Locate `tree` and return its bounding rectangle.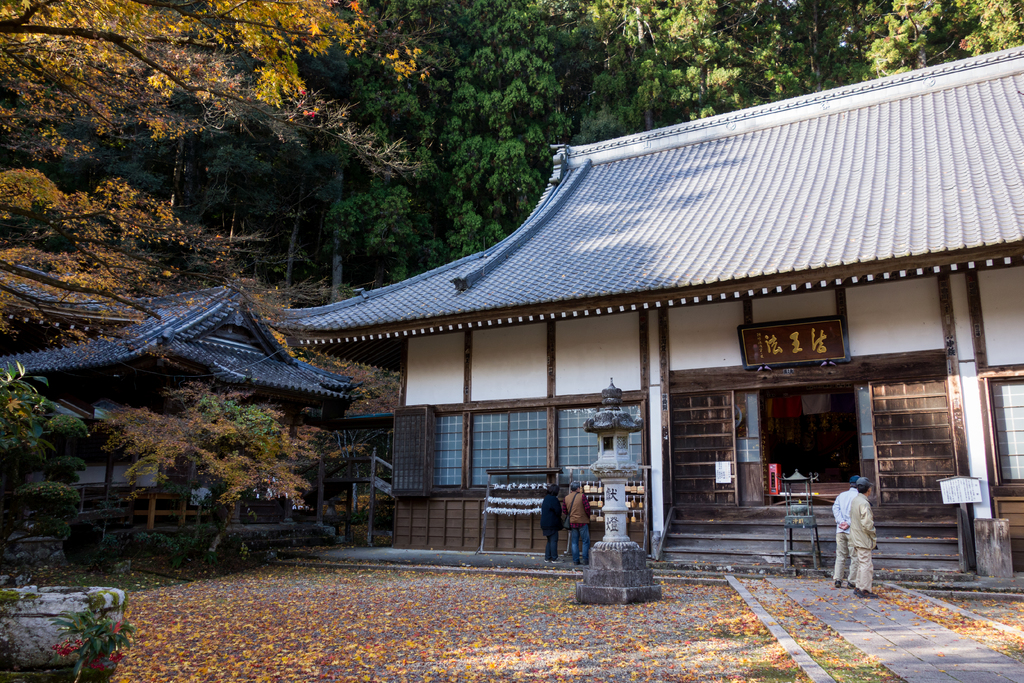
region(0, 0, 445, 393).
